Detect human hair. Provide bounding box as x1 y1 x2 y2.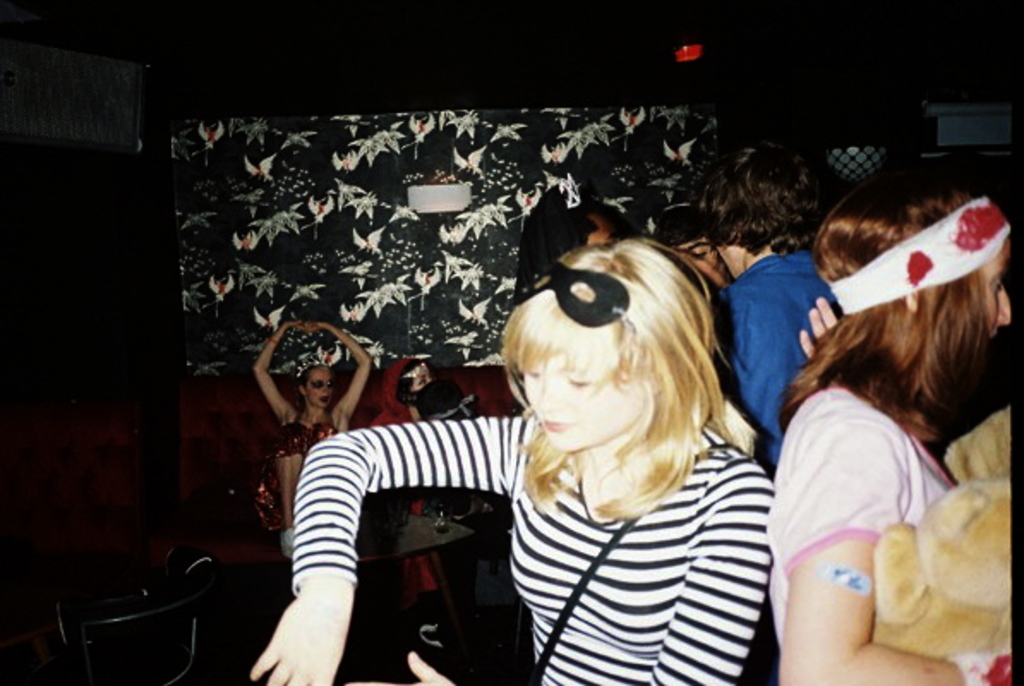
391 352 419 406.
